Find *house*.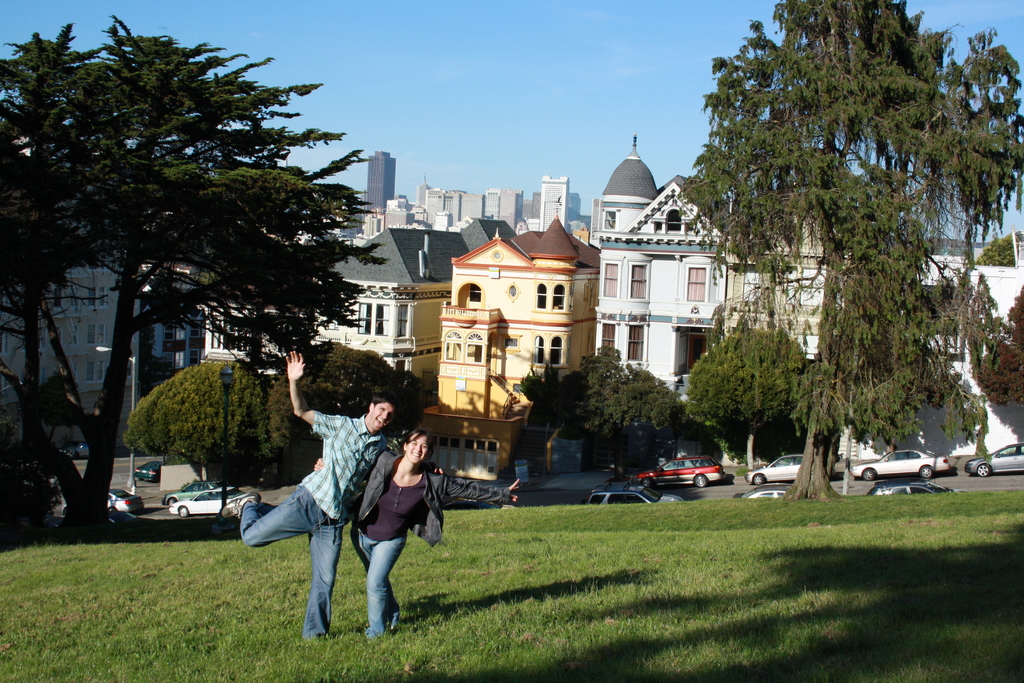
594,167,855,464.
